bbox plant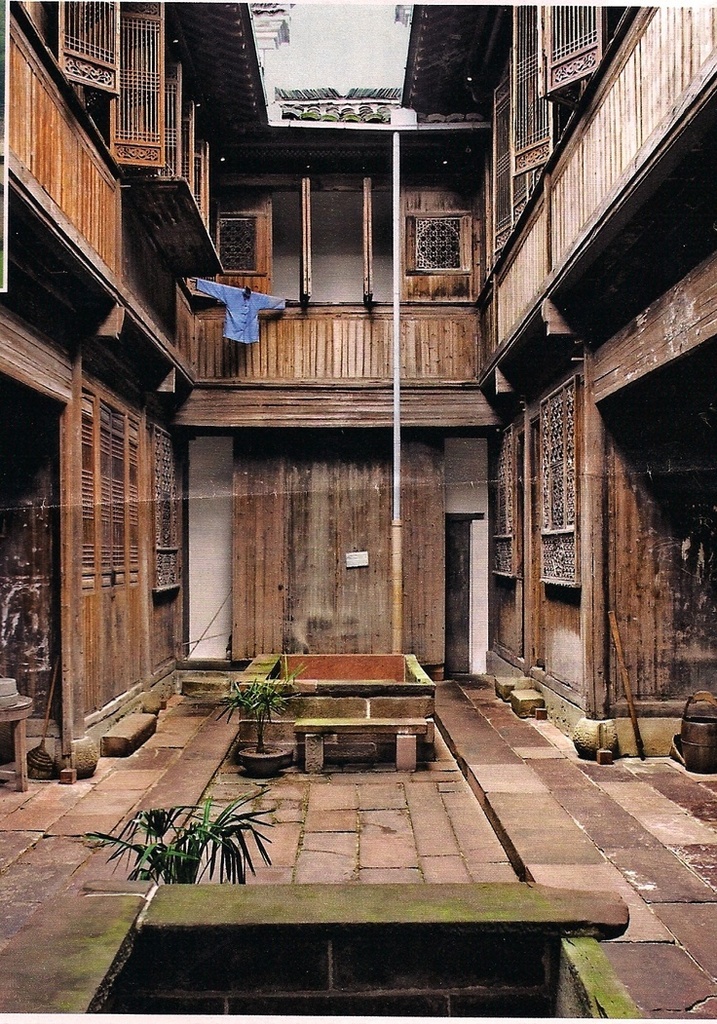
x1=206, y1=656, x2=317, y2=764
